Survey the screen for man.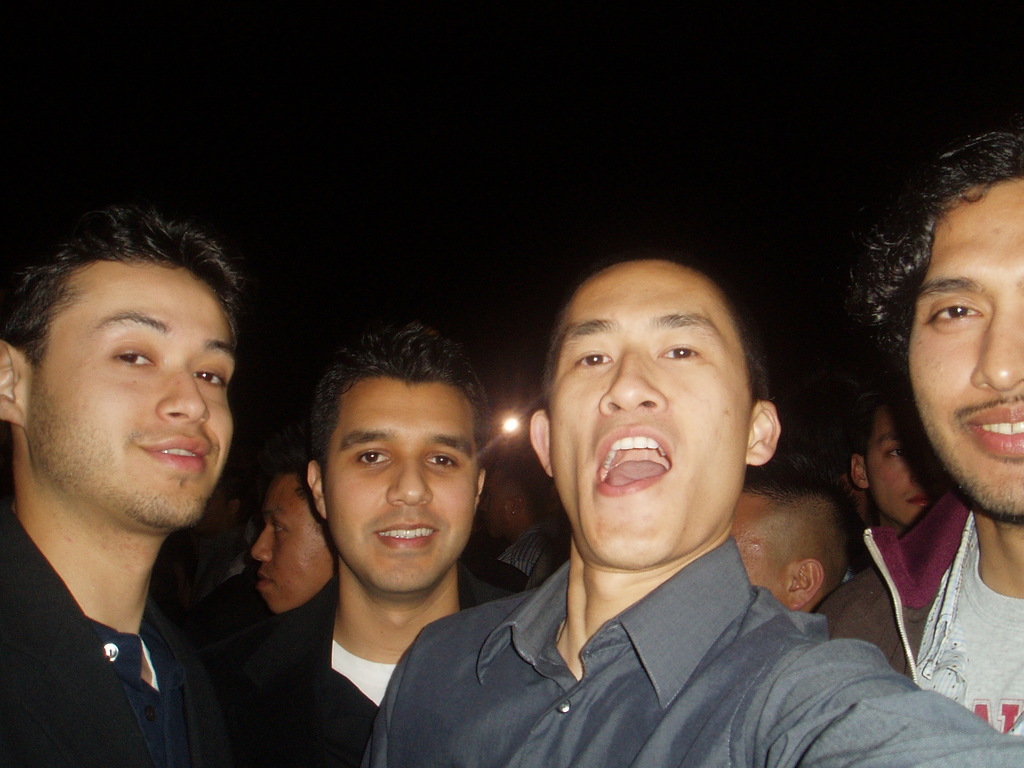
Survey found: select_region(813, 126, 1023, 735).
